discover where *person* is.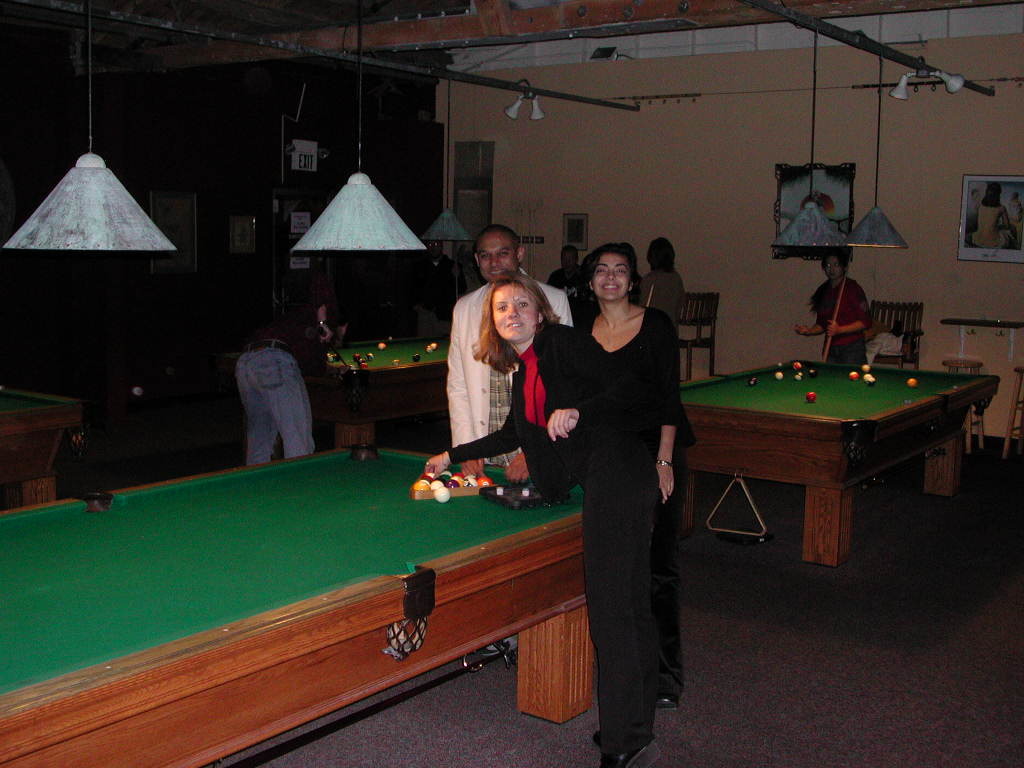
Discovered at 794:238:875:369.
